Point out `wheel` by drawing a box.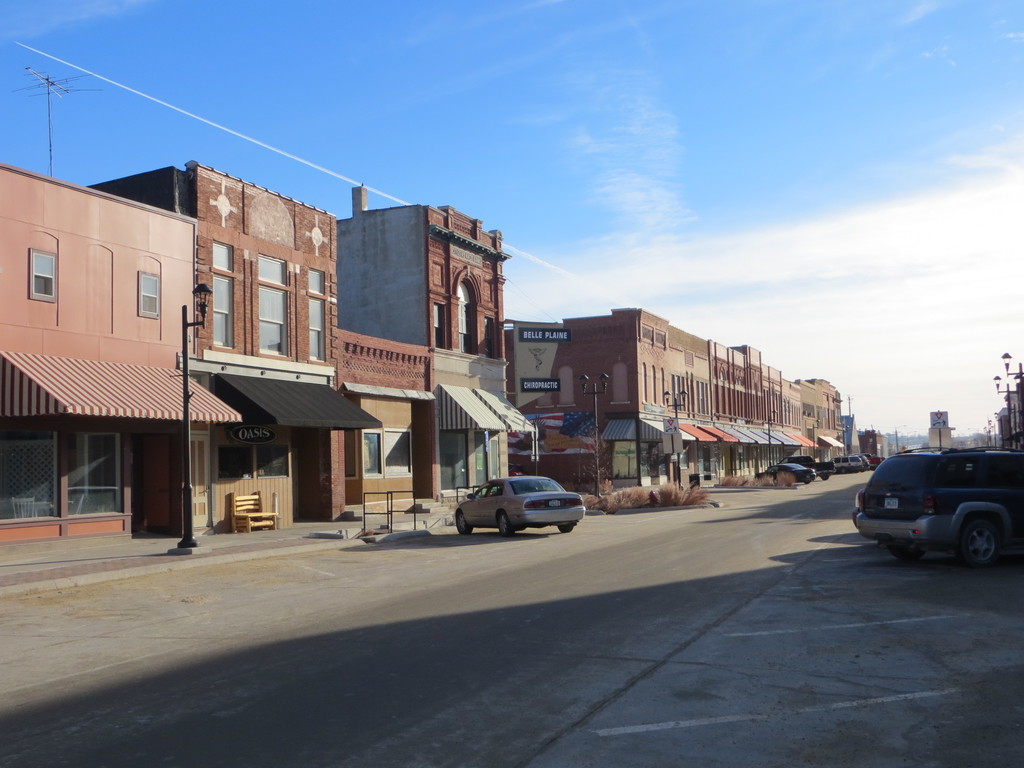
<region>558, 522, 572, 532</region>.
